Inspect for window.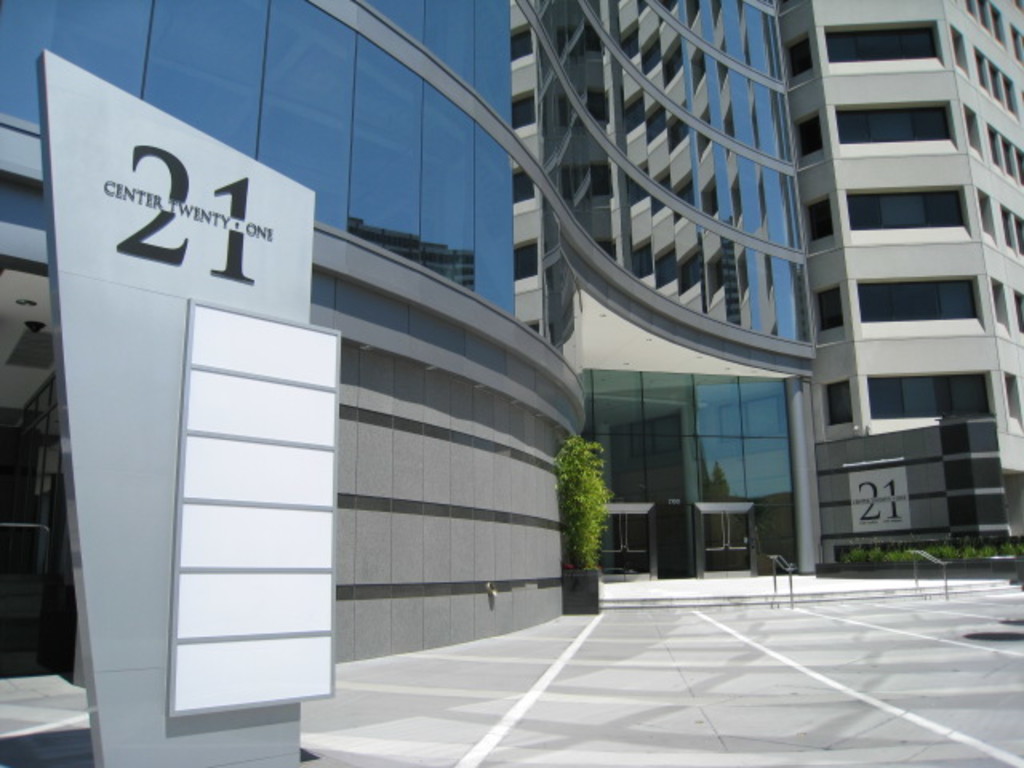
Inspection: [x1=816, y1=285, x2=842, y2=328].
